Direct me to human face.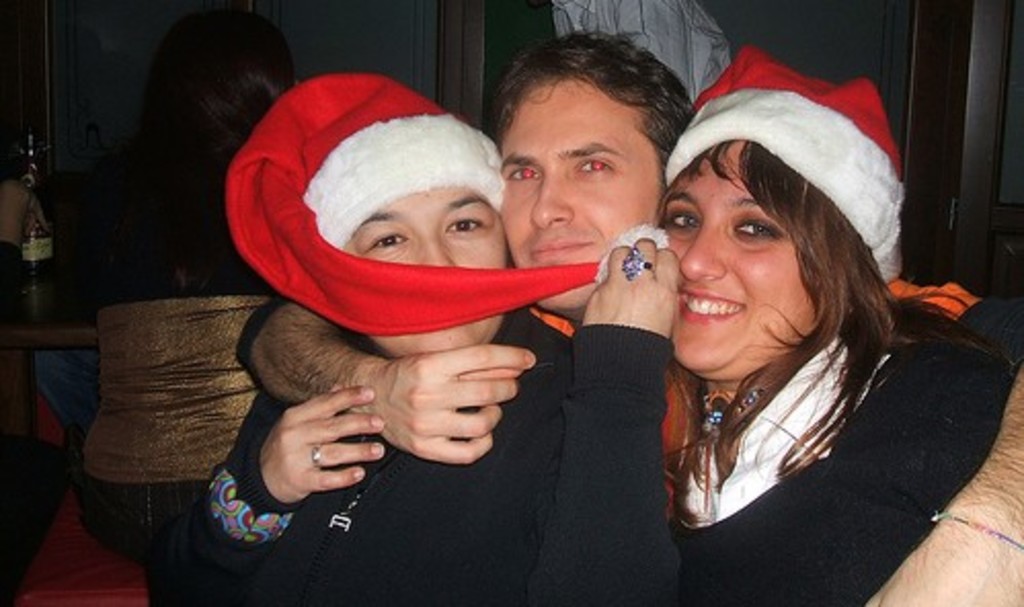
Direction: (left=345, top=183, right=503, bottom=349).
